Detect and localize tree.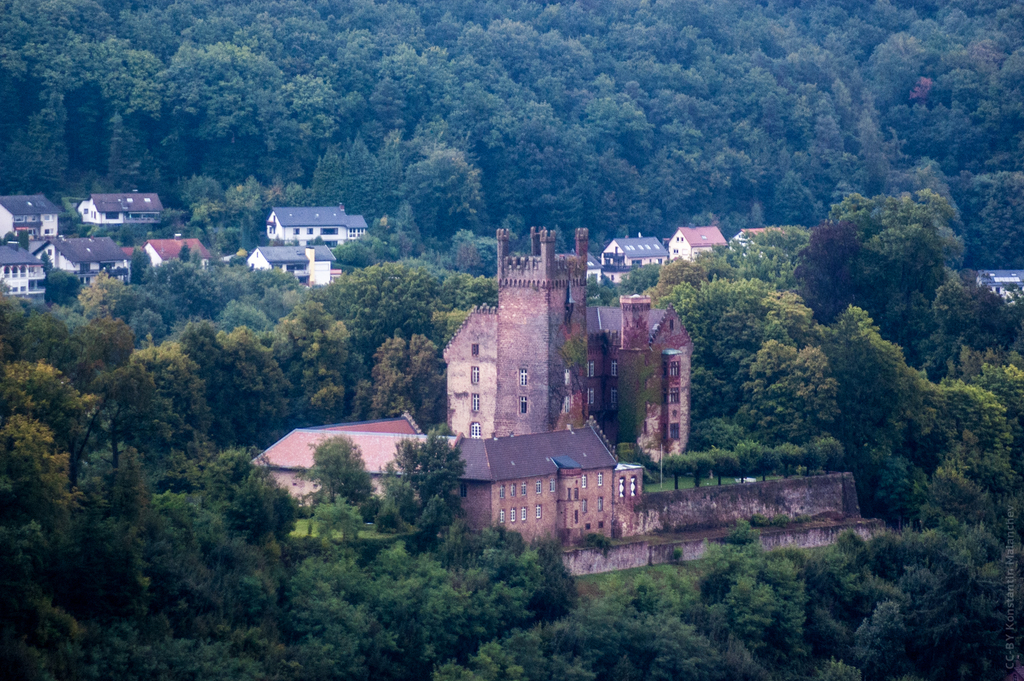
Localized at <region>467, 278, 503, 314</region>.
